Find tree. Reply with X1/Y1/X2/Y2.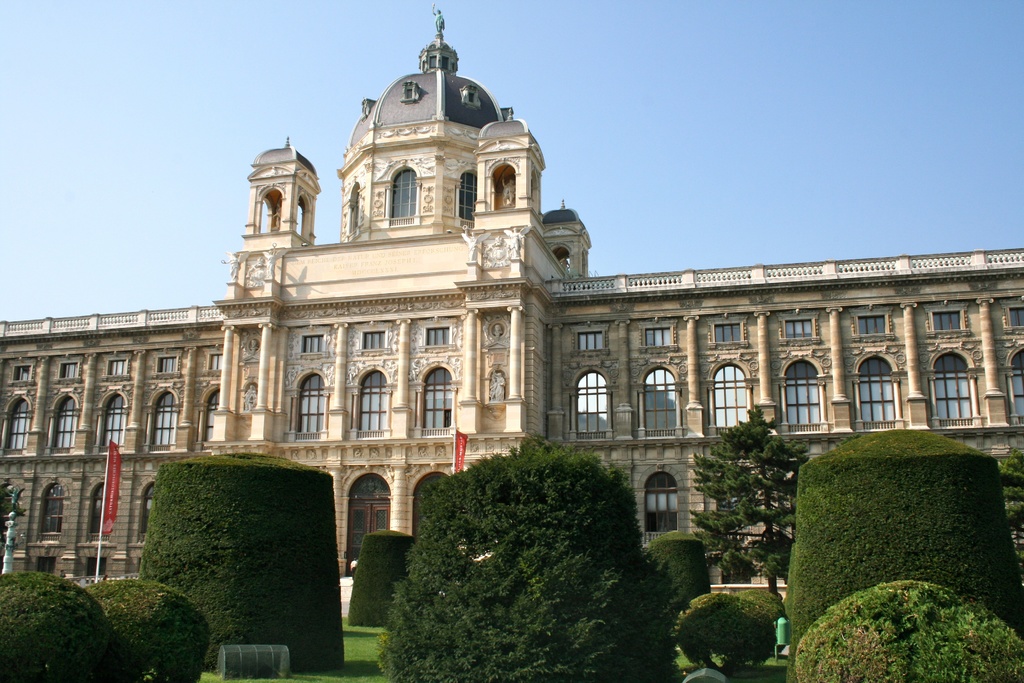
376/431/681/682.
